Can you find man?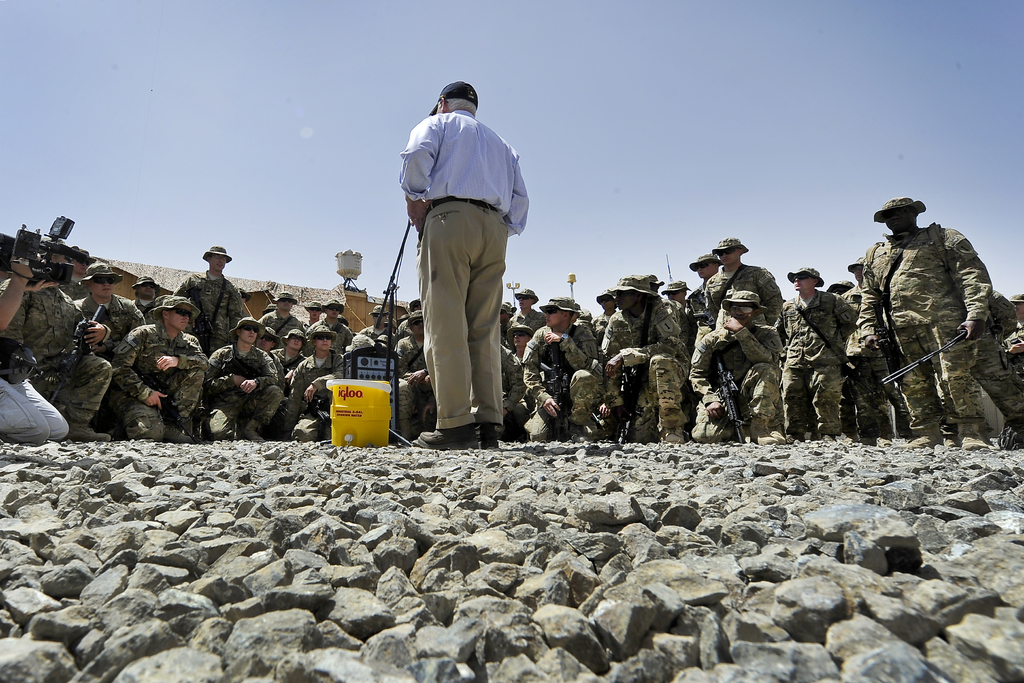
Yes, bounding box: box=[240, 285, 273, 319].
